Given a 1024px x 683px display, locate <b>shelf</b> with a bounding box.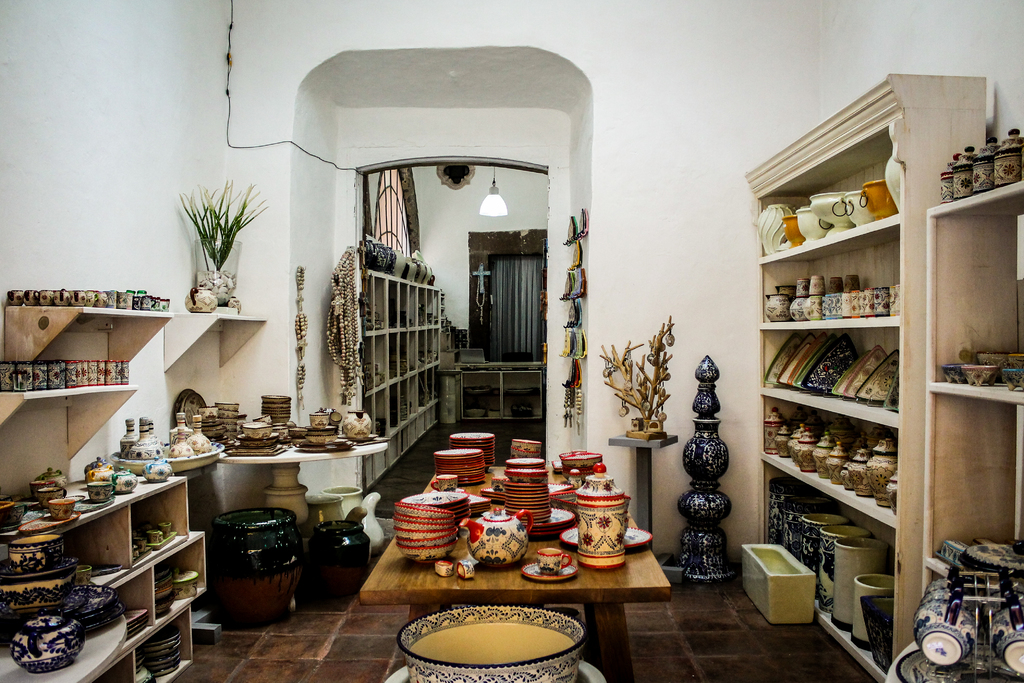
Located: pyautogui.locateOnScreen(398, 377, 412, 417).
